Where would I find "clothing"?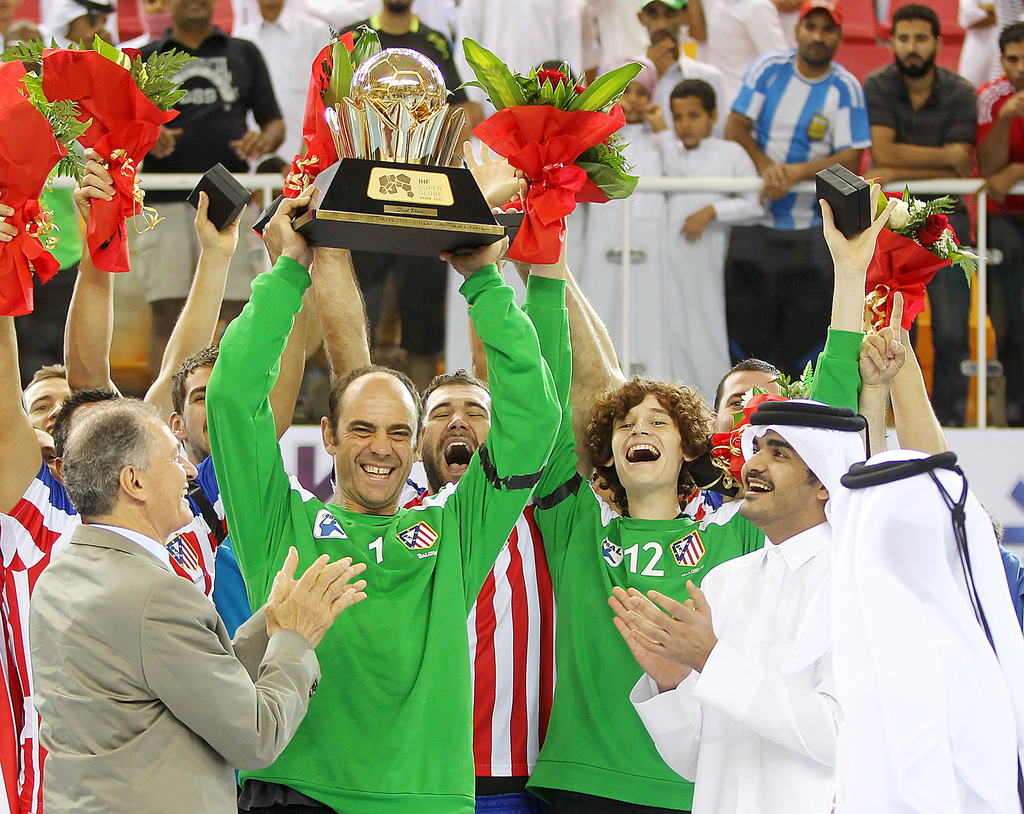
At [334, 15, 474, 104].
